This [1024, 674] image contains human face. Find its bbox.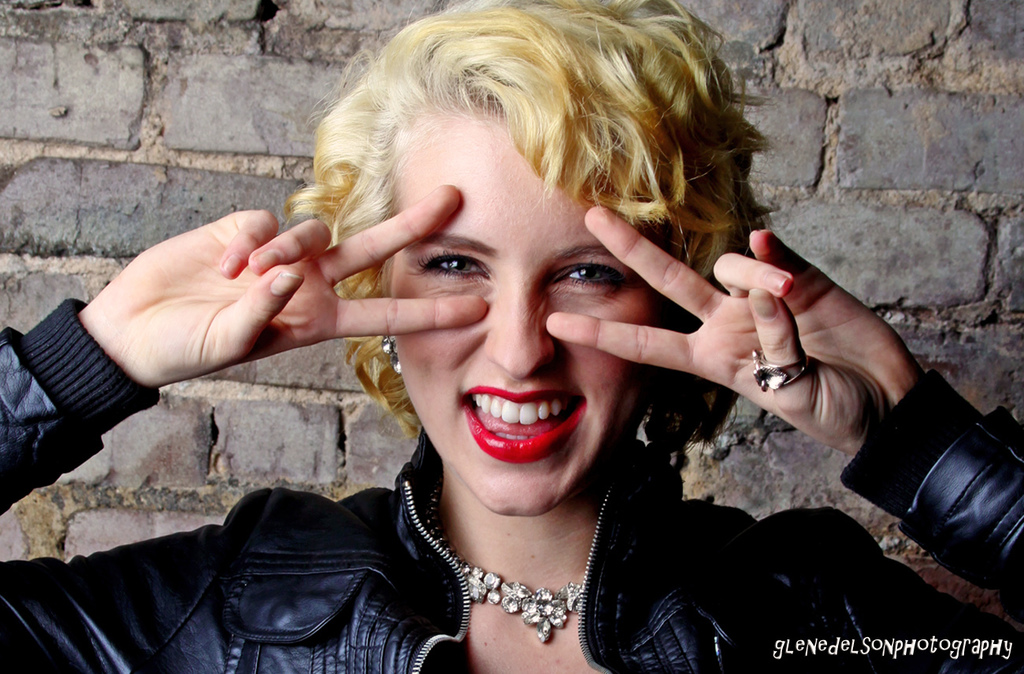
bbox(387, 101, 655, 509).
